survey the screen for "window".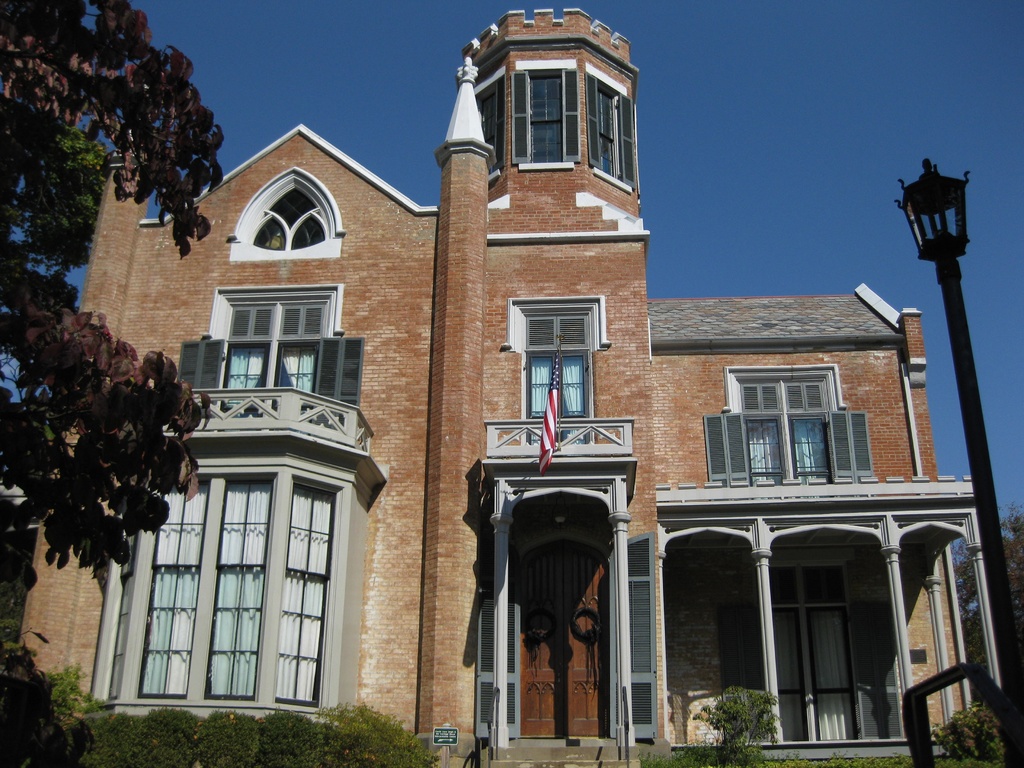
Survey found: pyautogui.locateOnScreen(506, 302, 616, 430).
